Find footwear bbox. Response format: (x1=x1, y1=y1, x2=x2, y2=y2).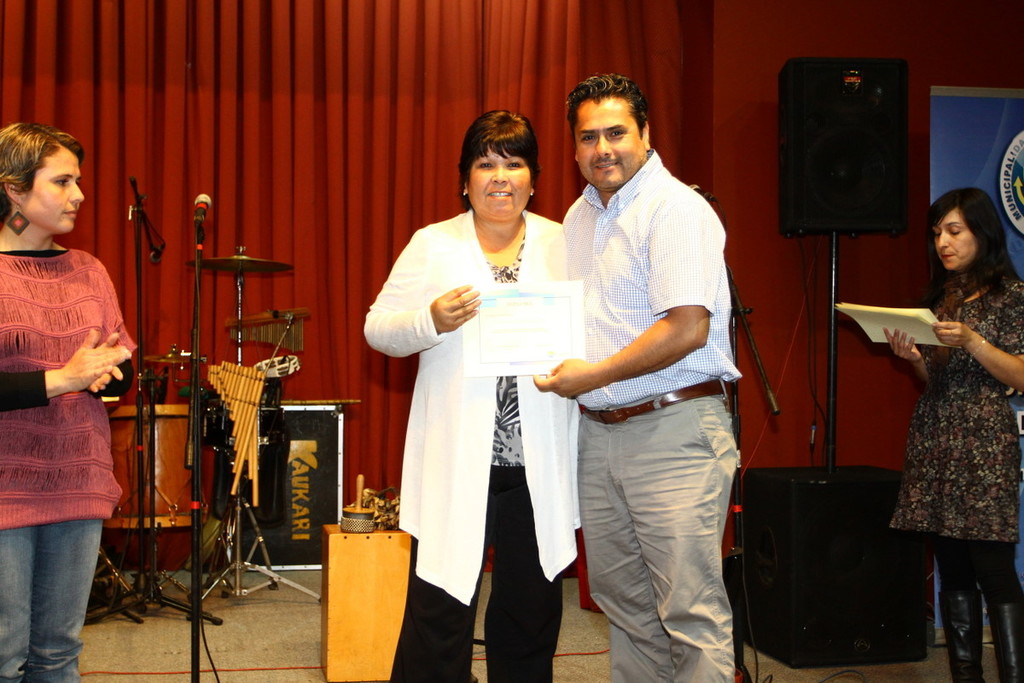
(x1=941, y1=585, x2=984, y2=682).
